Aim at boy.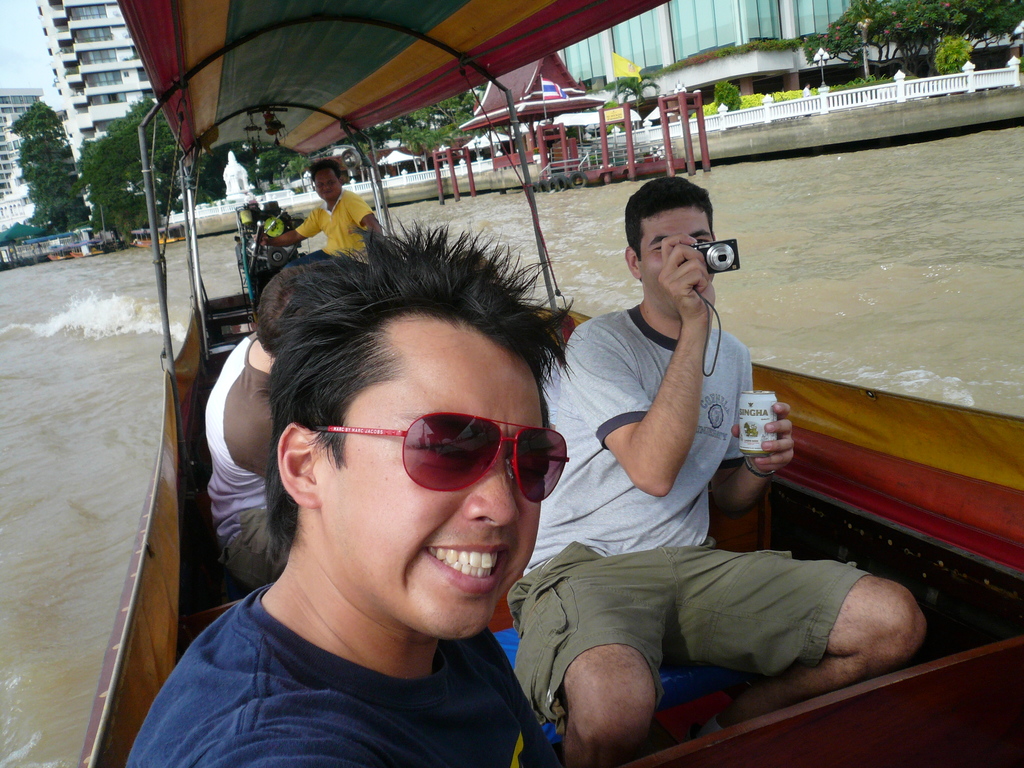
Aimed at {"left": 204, "top": 265, "right": 321, "bottom": 586}.
